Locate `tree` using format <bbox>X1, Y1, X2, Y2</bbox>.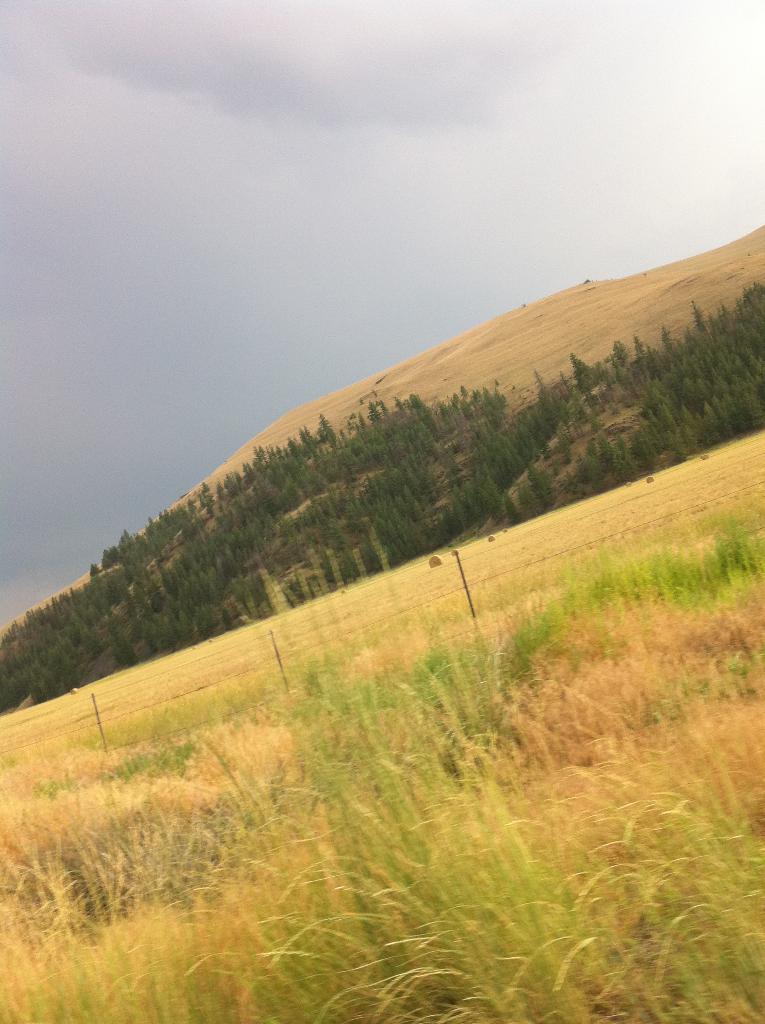
<bbox>664, 418, 686, 454</bbox>.
